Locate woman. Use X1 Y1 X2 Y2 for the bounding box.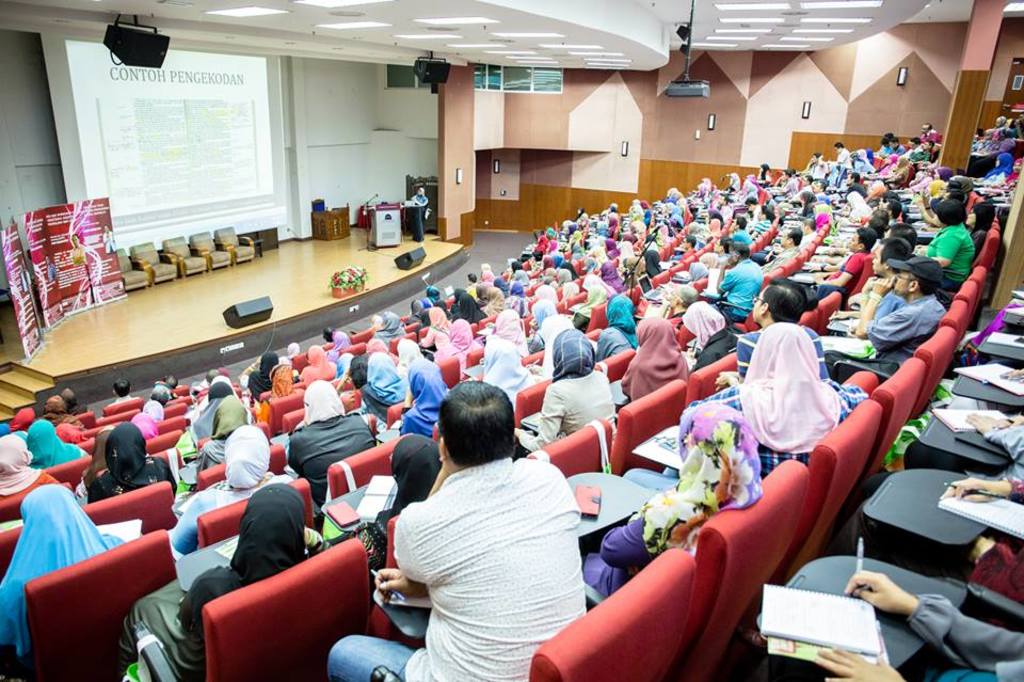
412 303 455 349.
